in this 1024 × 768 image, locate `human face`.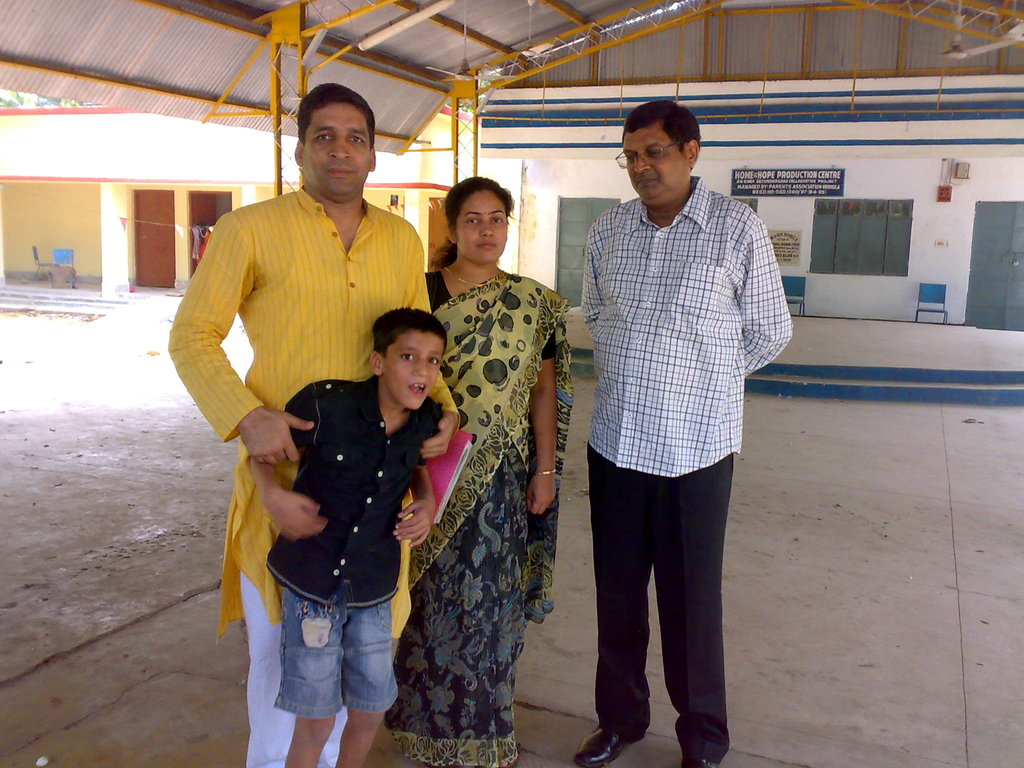
Bounding box: x1=305 y1=104 x2=376 y2=200.
